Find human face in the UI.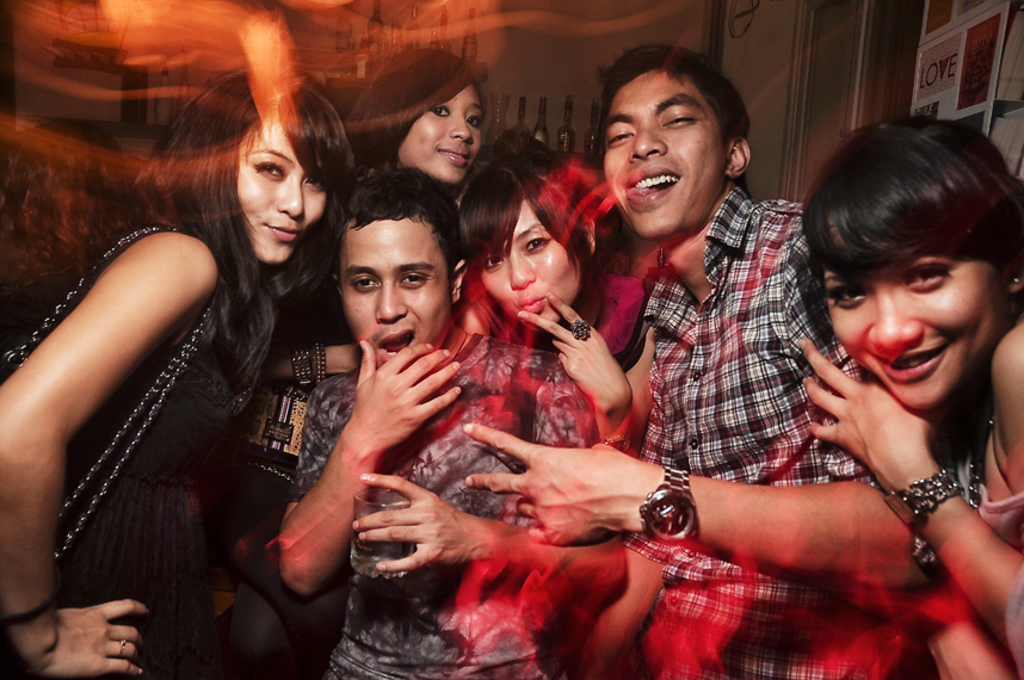
UI element at l=827, t=255, r=1011, b=414.
